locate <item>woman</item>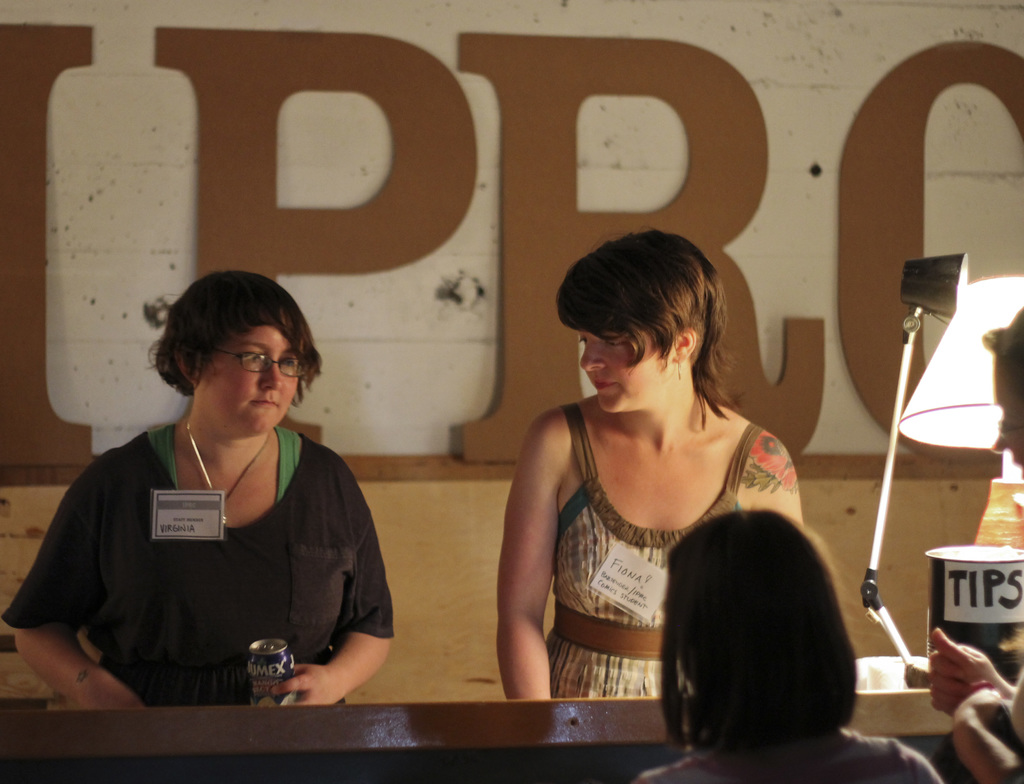
crop(633, 507, 941, 783)
